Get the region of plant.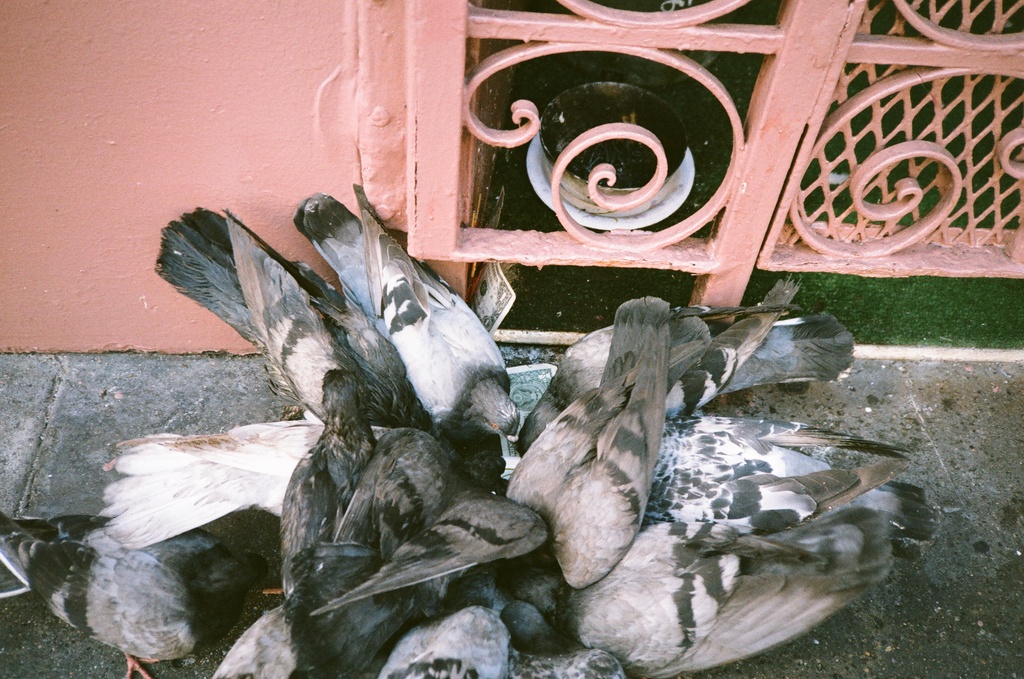
bbox=[729, 229, 1021, 348].
